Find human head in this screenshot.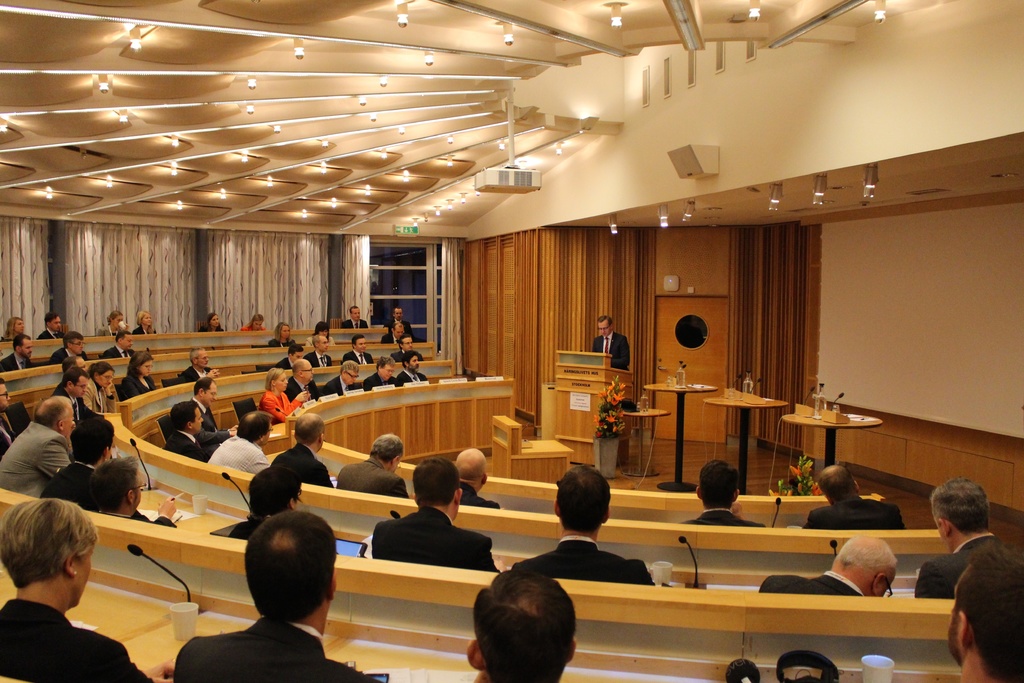
The bounding box for human head is <bbox>269, 366, 289, 391</bbox>.
